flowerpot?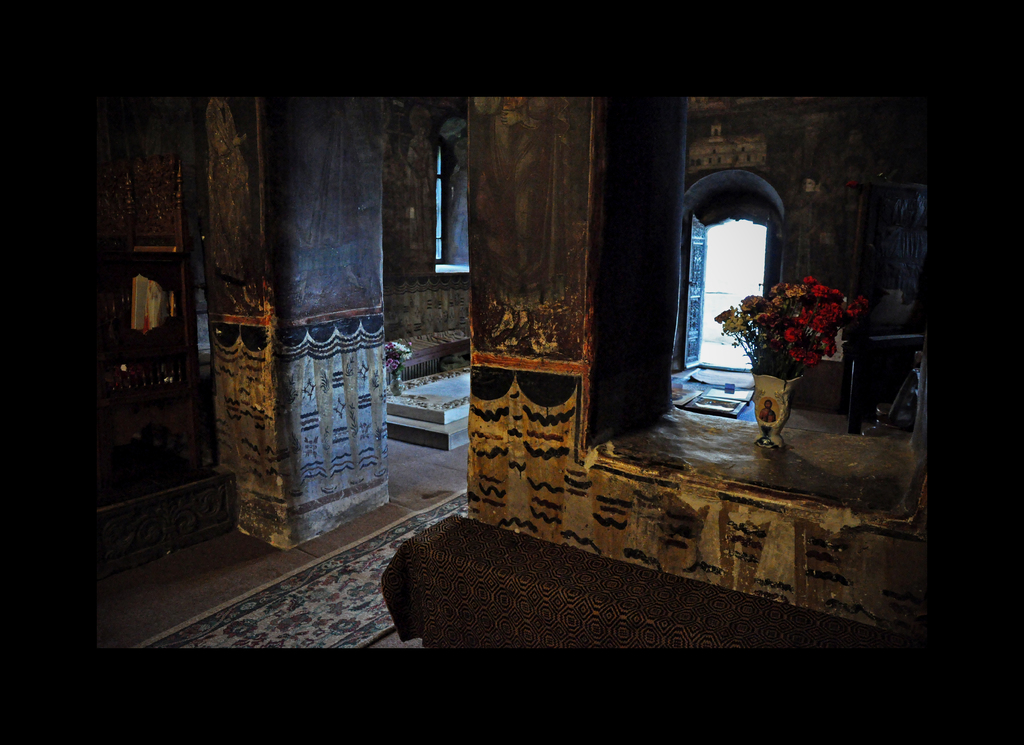
BBox(388, 360, 404, 394)
